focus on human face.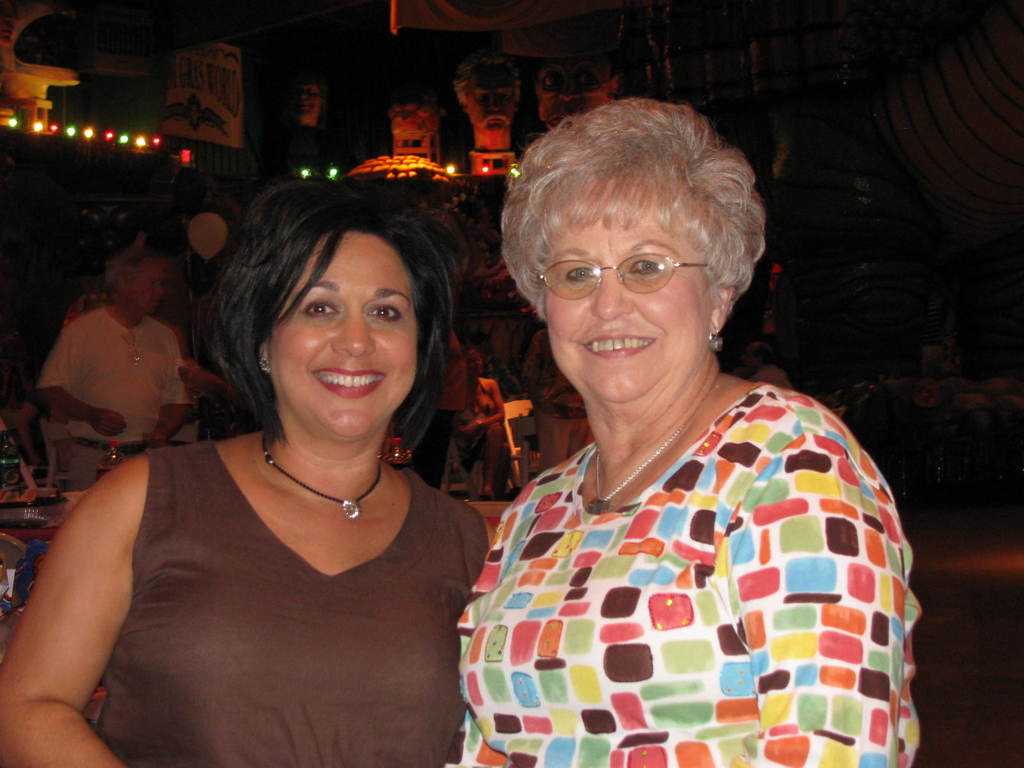
Focused at [left=541, top=177, right=719, bottom=404].
